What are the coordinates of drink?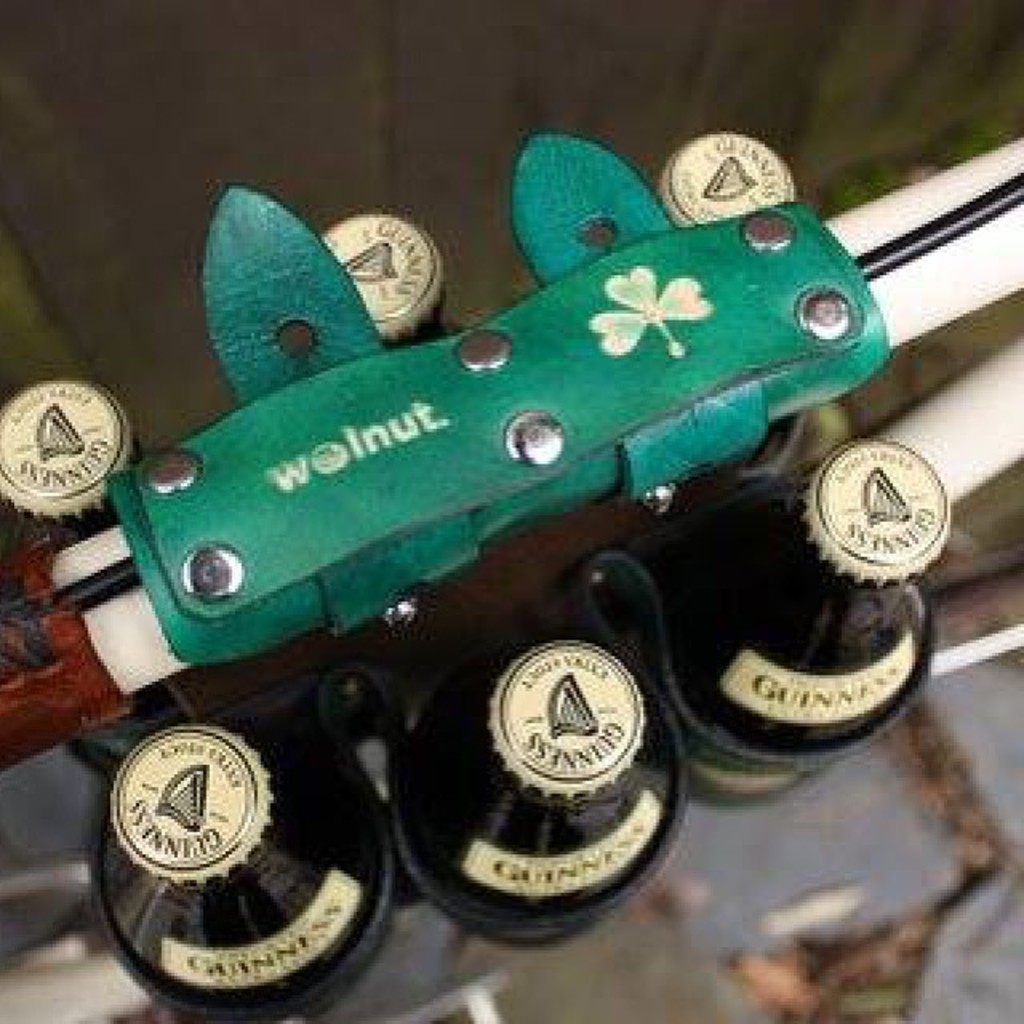
317 208 456 346.
